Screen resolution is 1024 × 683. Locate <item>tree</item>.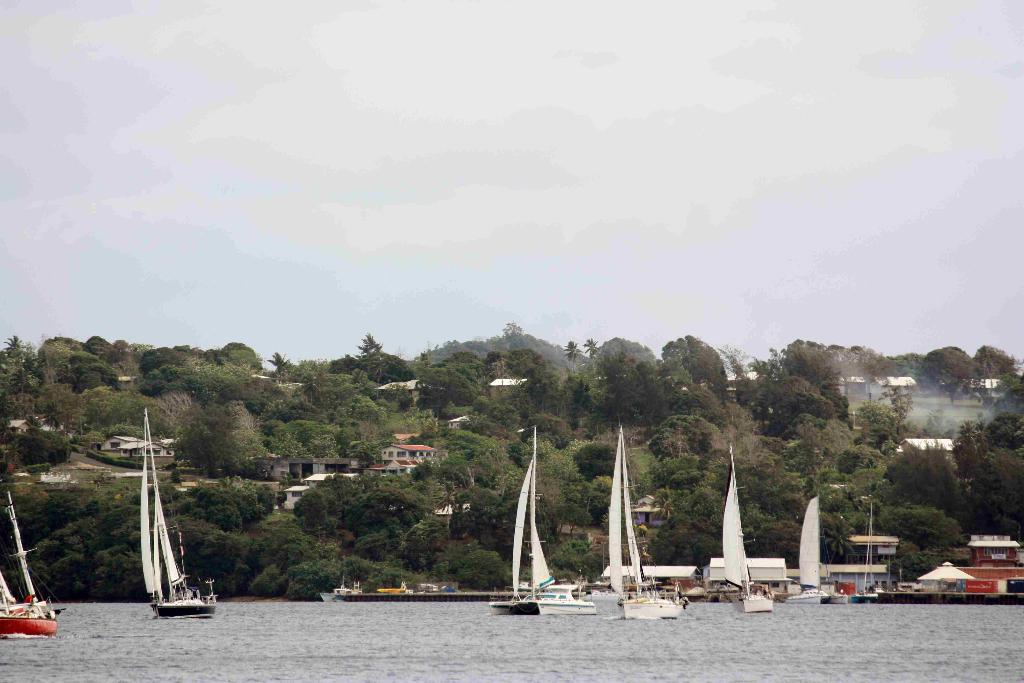
detection(189, 468, 280, 540).
